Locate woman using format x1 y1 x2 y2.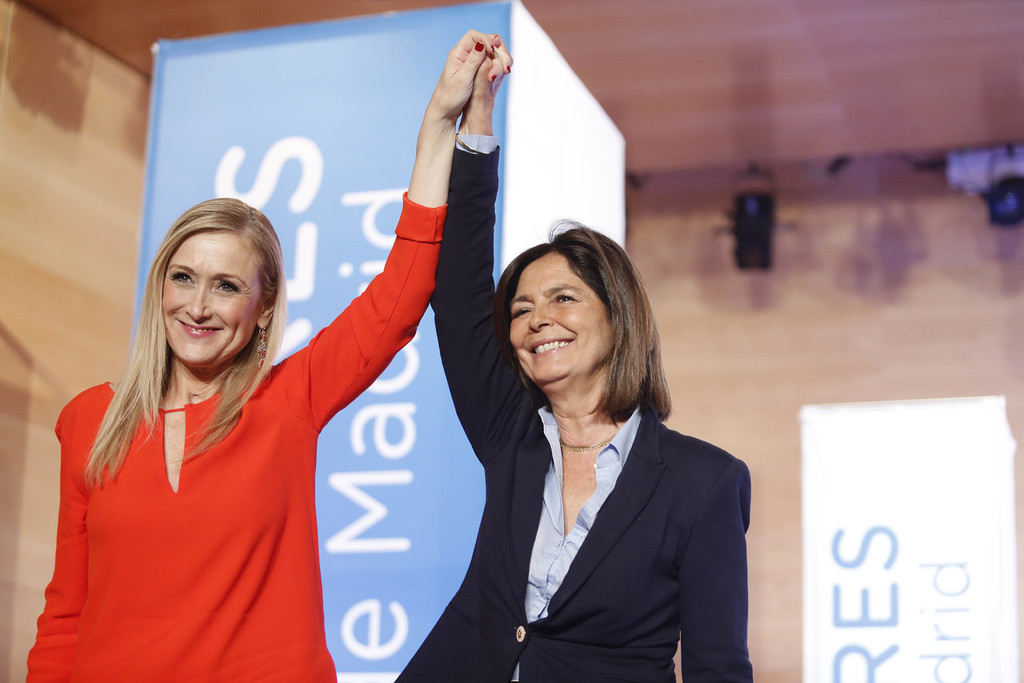
52 106 448 675.
